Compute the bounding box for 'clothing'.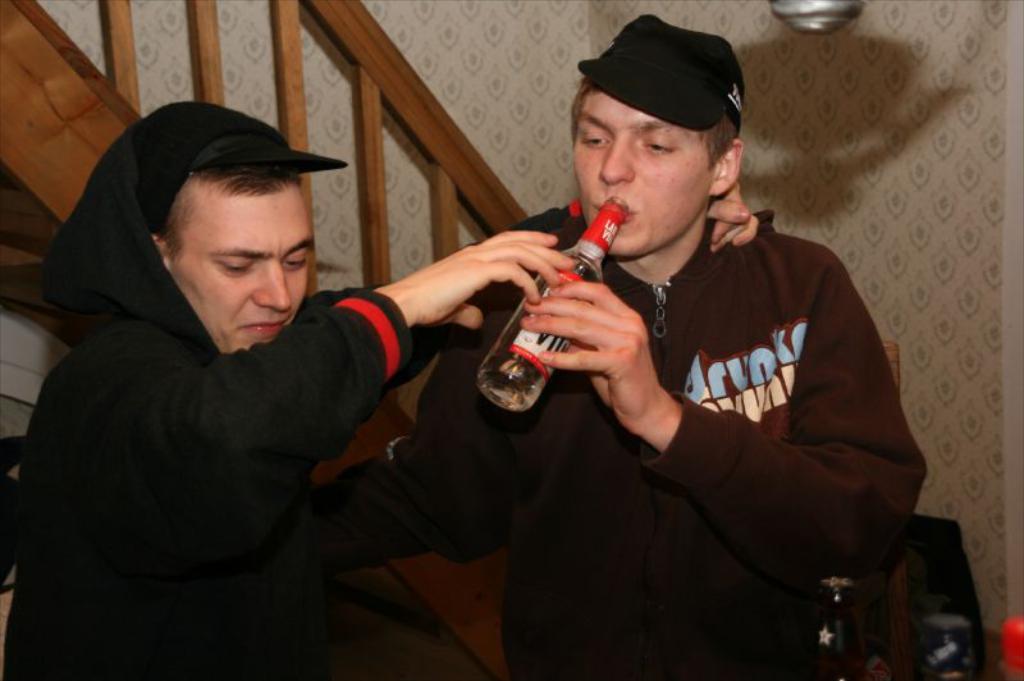
crop(10, 136, 448, 654).
